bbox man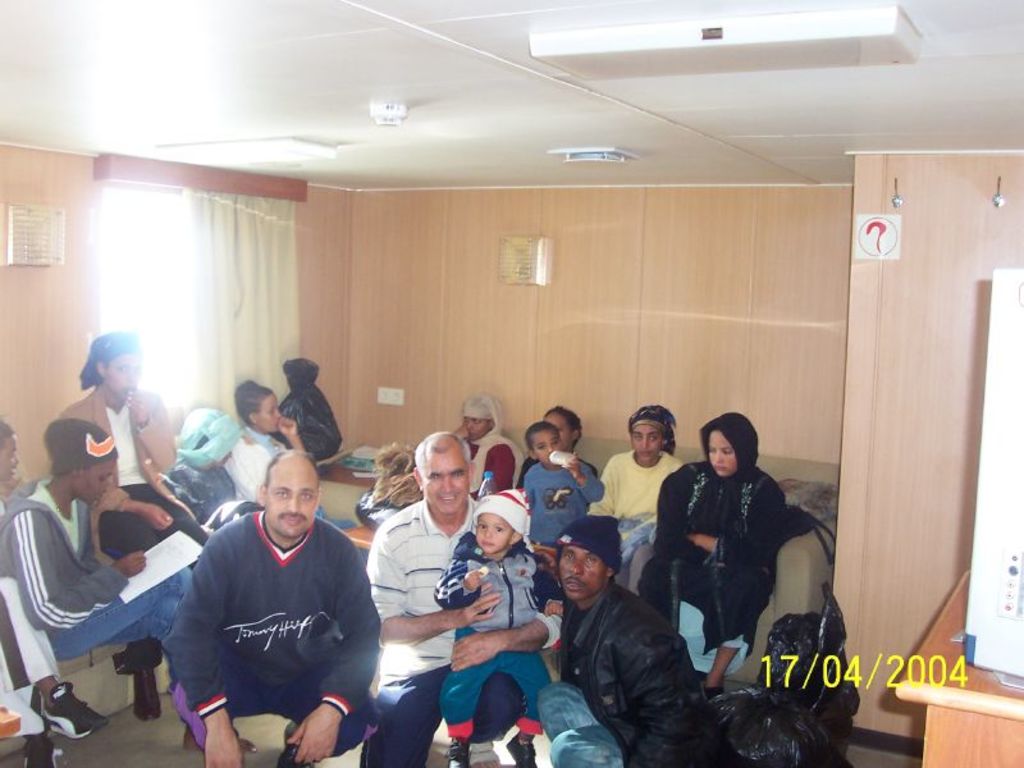
pyautogui.locateOnScreen(532, 513, 735, 767)
